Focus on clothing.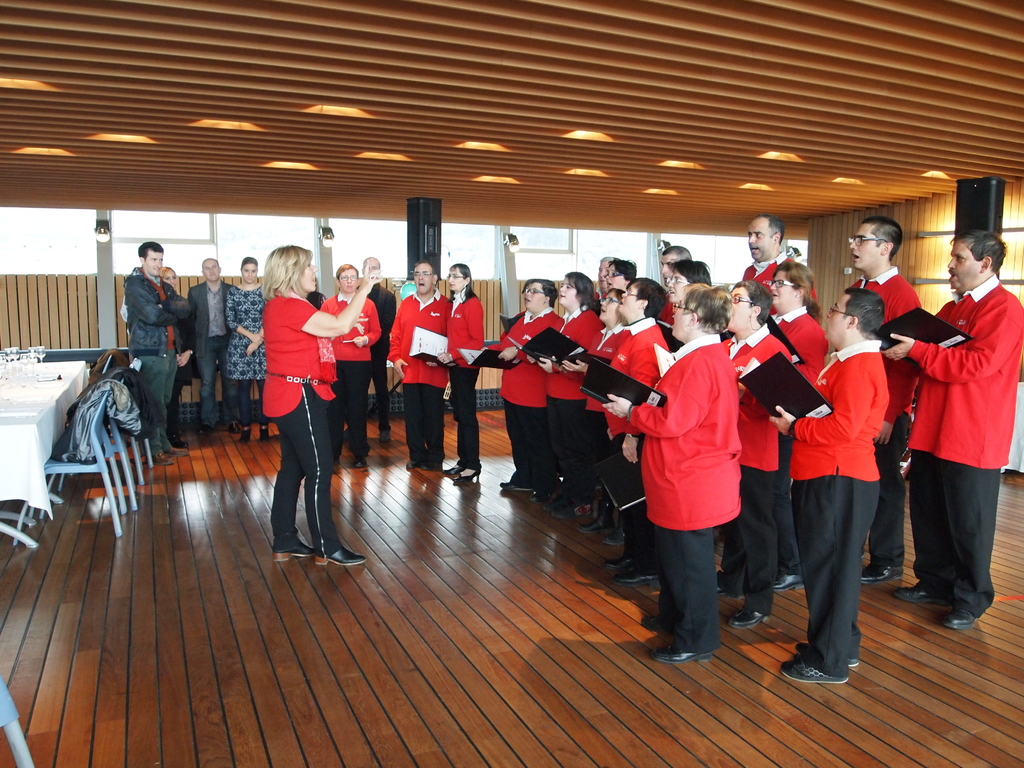
Focused at {"x1": 874, "y1": 435, "x2": 904, "y2": 596}.
